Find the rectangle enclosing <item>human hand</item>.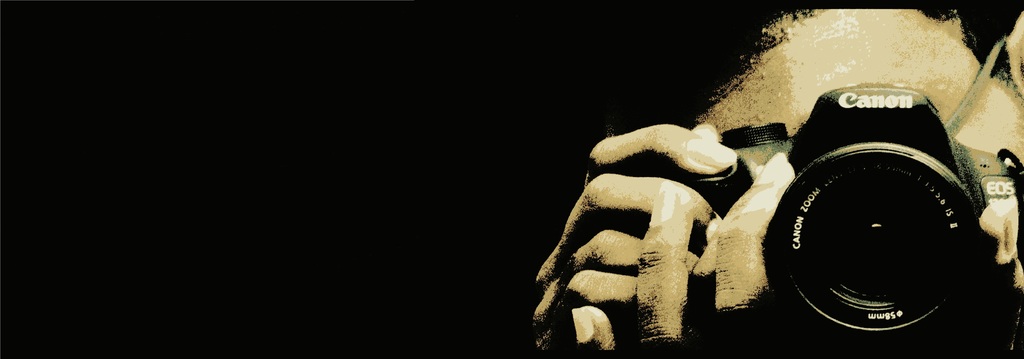
<box>635,148,1023,358</box>.
